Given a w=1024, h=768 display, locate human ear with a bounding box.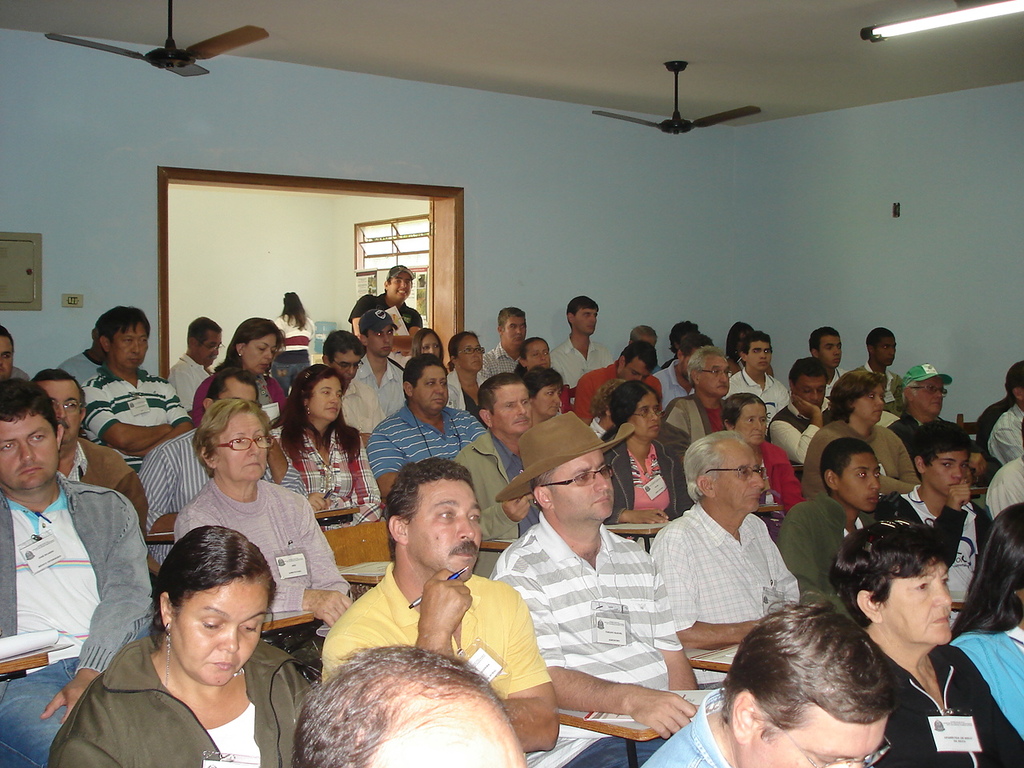
Located: locate(826, 470, 840, 492).
